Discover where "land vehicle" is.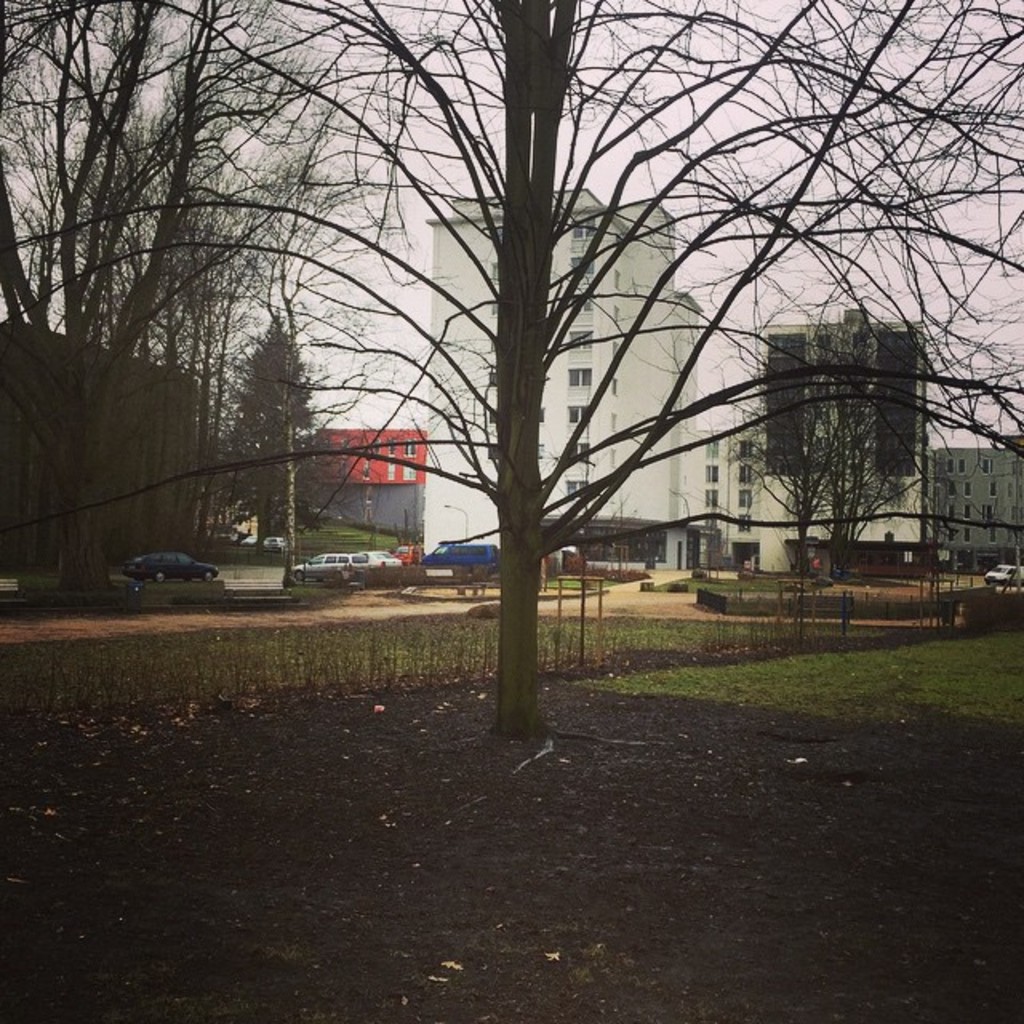
Discovered at 989 566 1018 578.
